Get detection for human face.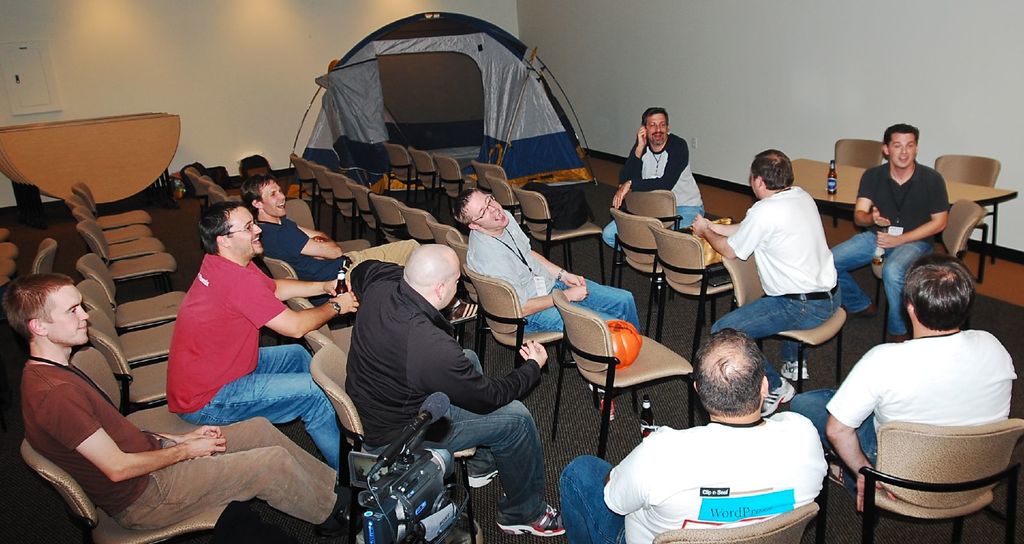
Detection: {"left": 260, "top": 180, "right": 287, "bottom": 214}.
